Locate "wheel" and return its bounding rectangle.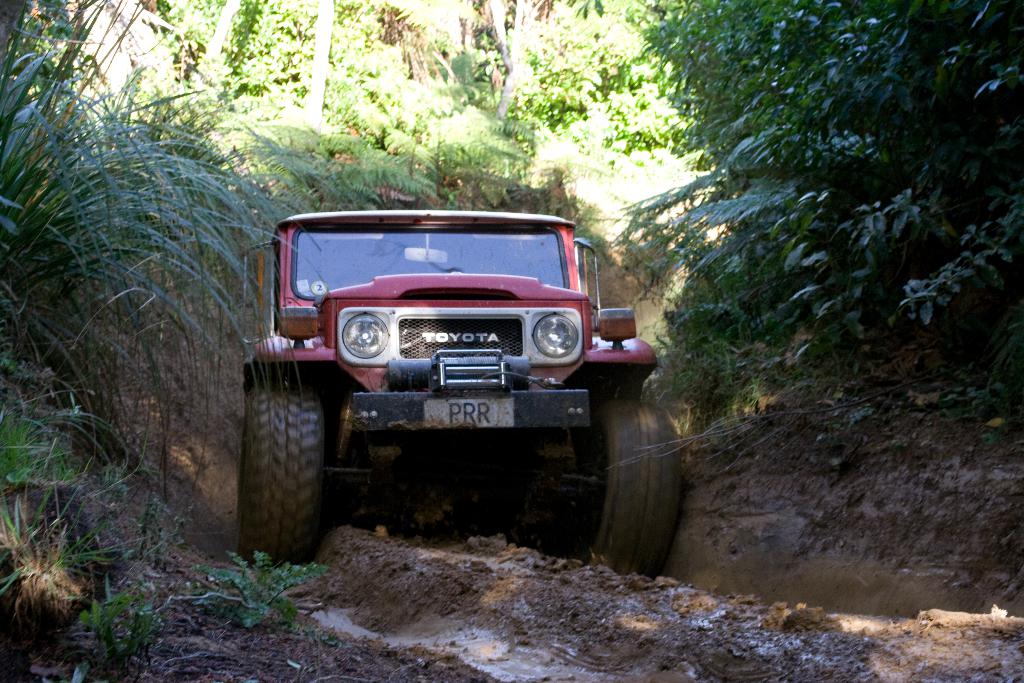
226 383 328 568.
